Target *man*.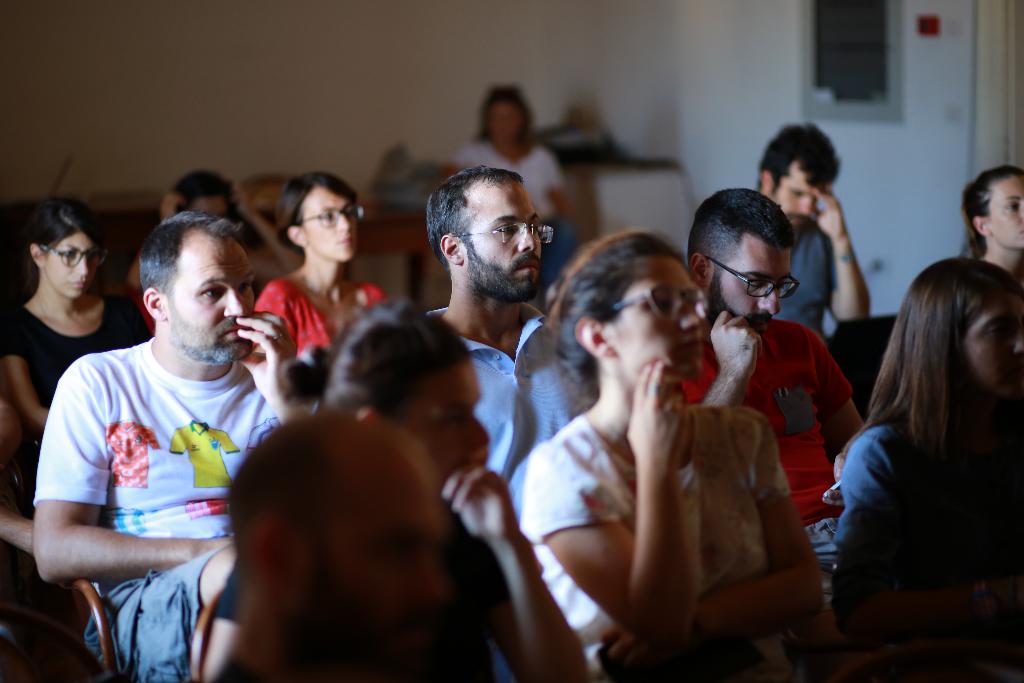
Target region: 212, 414, 443, 682.
